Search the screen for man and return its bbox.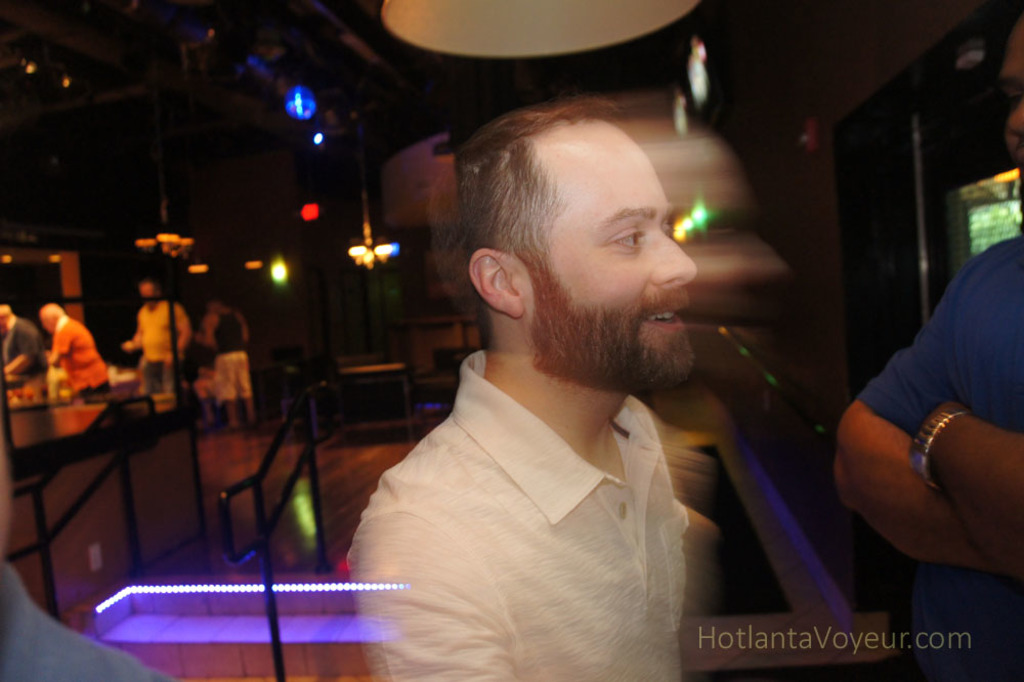
Found: bbox=(0, 304, 48, 403).
